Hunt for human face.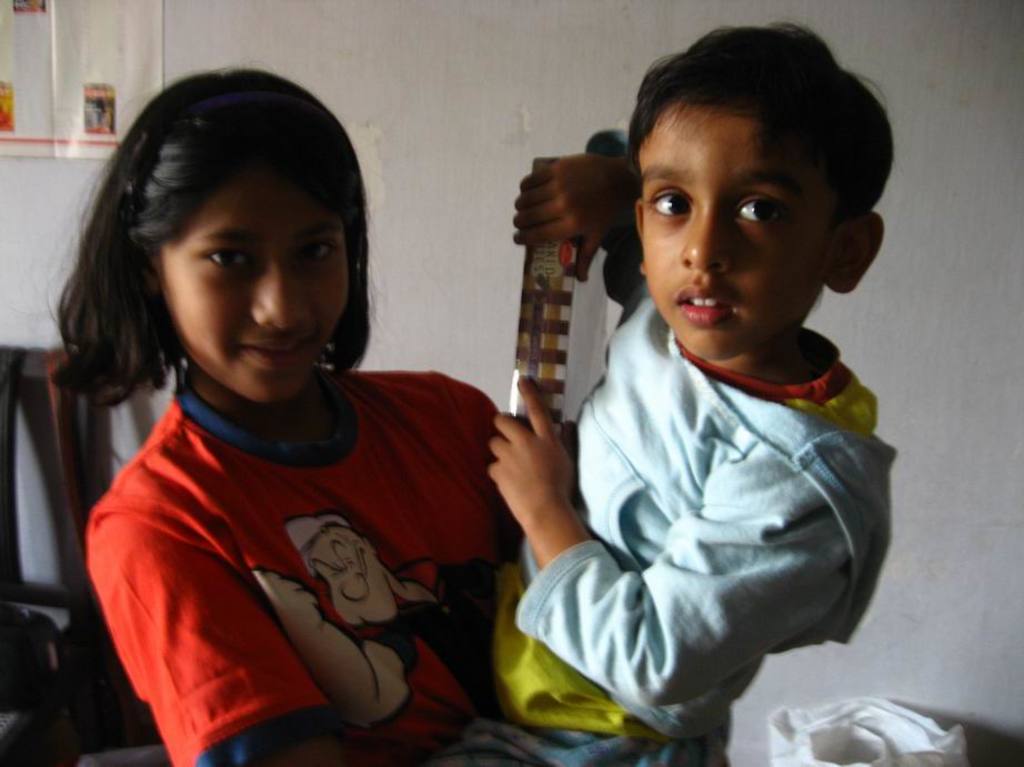
Hunted down at bbox(147, 165, 351, 412).
